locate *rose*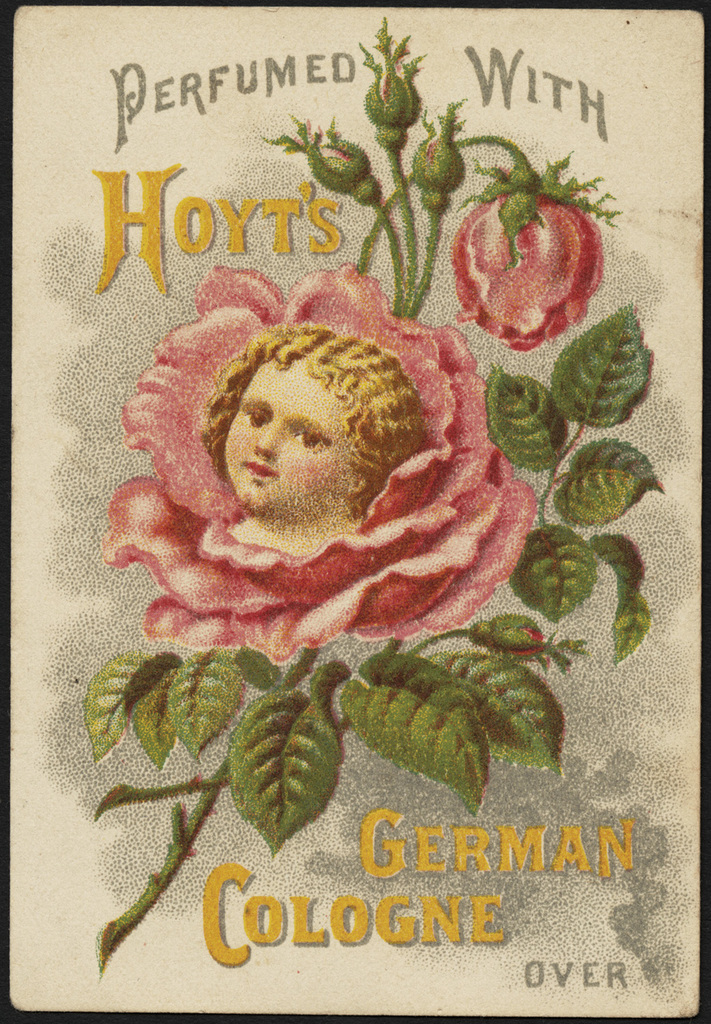
{"x1": 451, "y1": 169, "x2": 607, "y2": 349}
